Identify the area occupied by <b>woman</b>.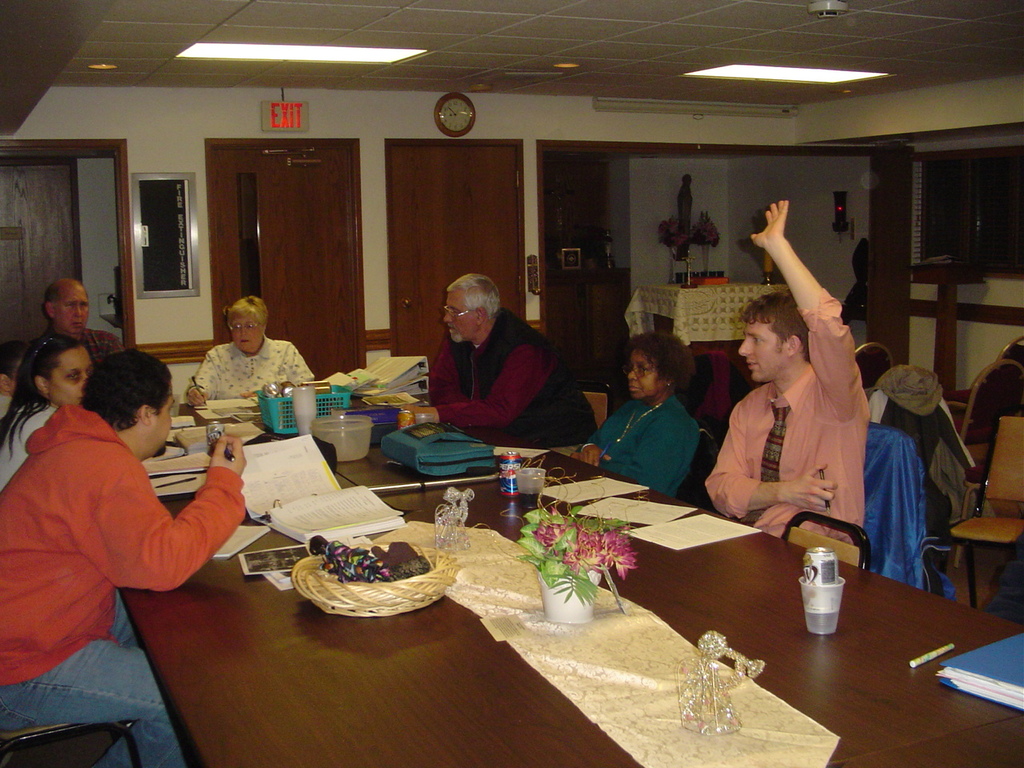
Area: <region>182, 298, 314, 410</region>.
